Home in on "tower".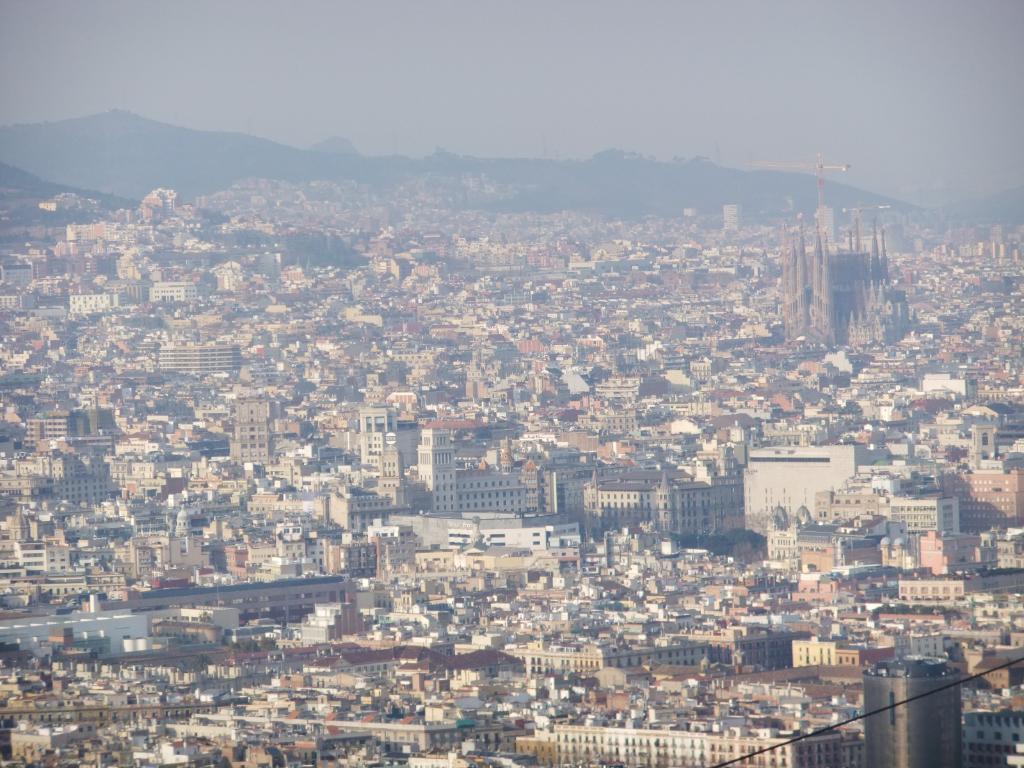
Homed in at pyautogui.locateOnScreen(783, 198, 890, 358).
